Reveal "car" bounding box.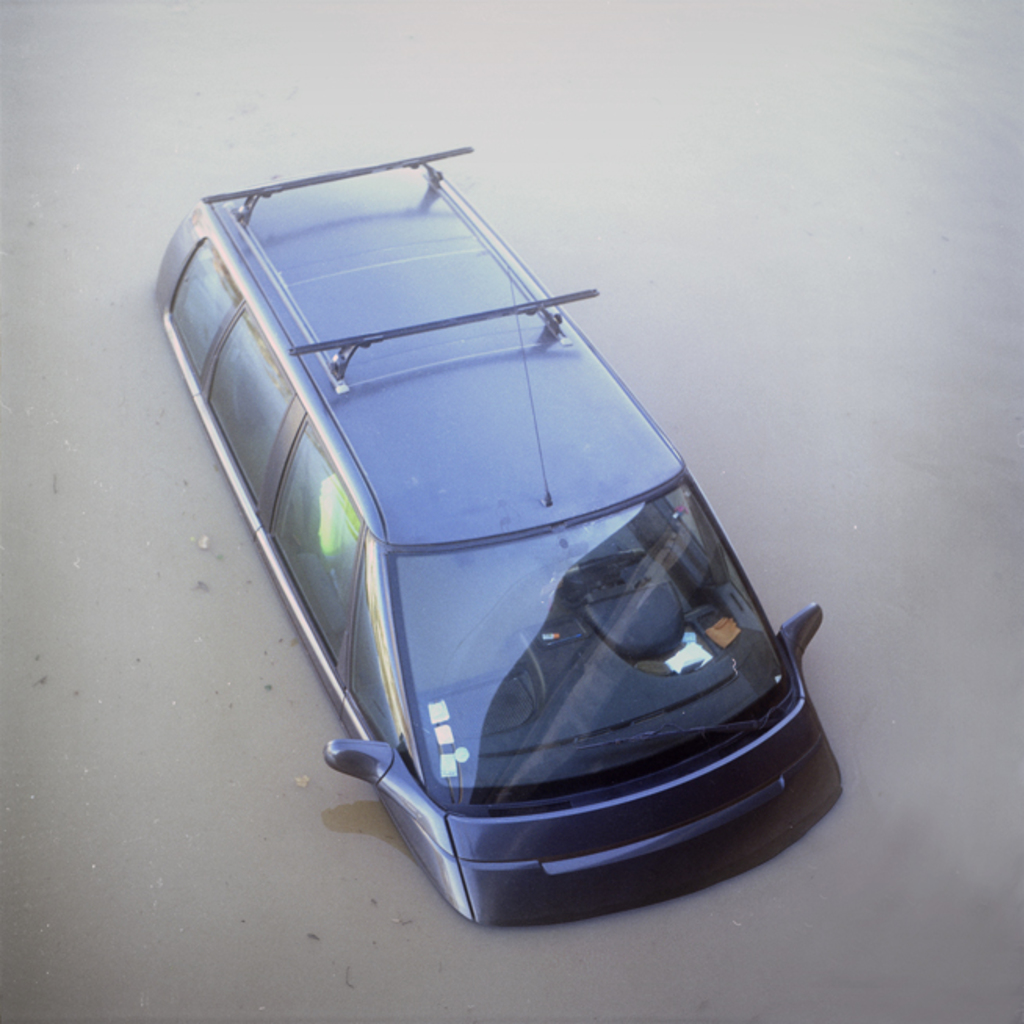
Revealed: rect(157, 144, 852, 932).
